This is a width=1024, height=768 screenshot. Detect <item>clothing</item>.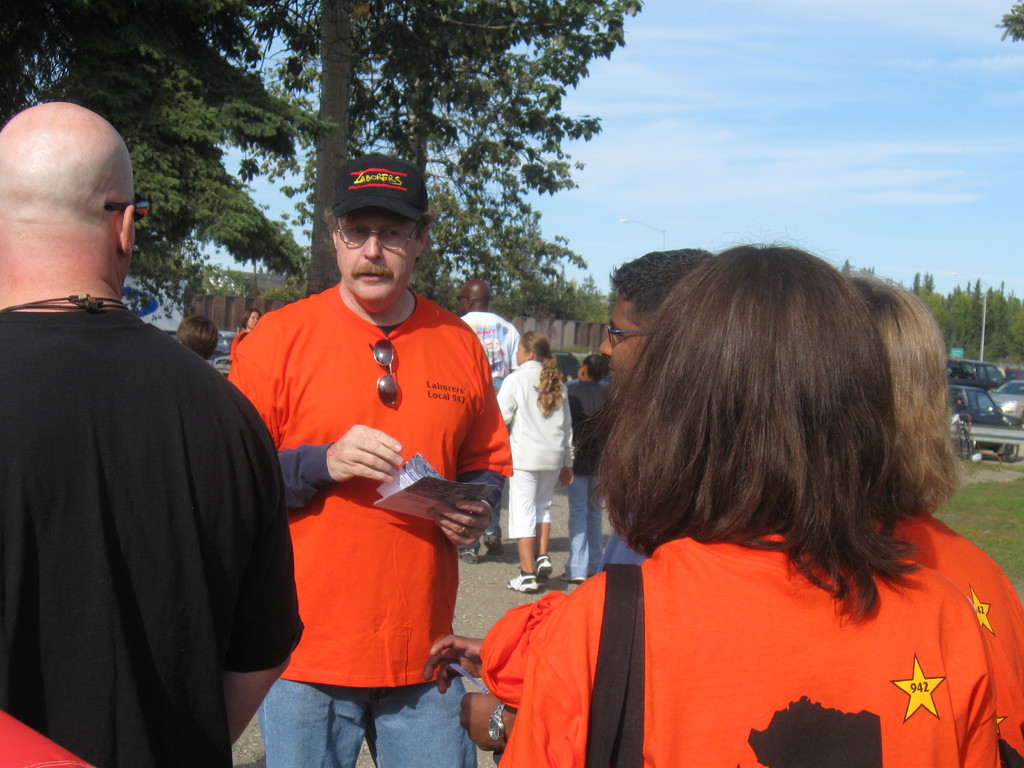
[x1=470, y1=517, x2=1011, y2=767].
